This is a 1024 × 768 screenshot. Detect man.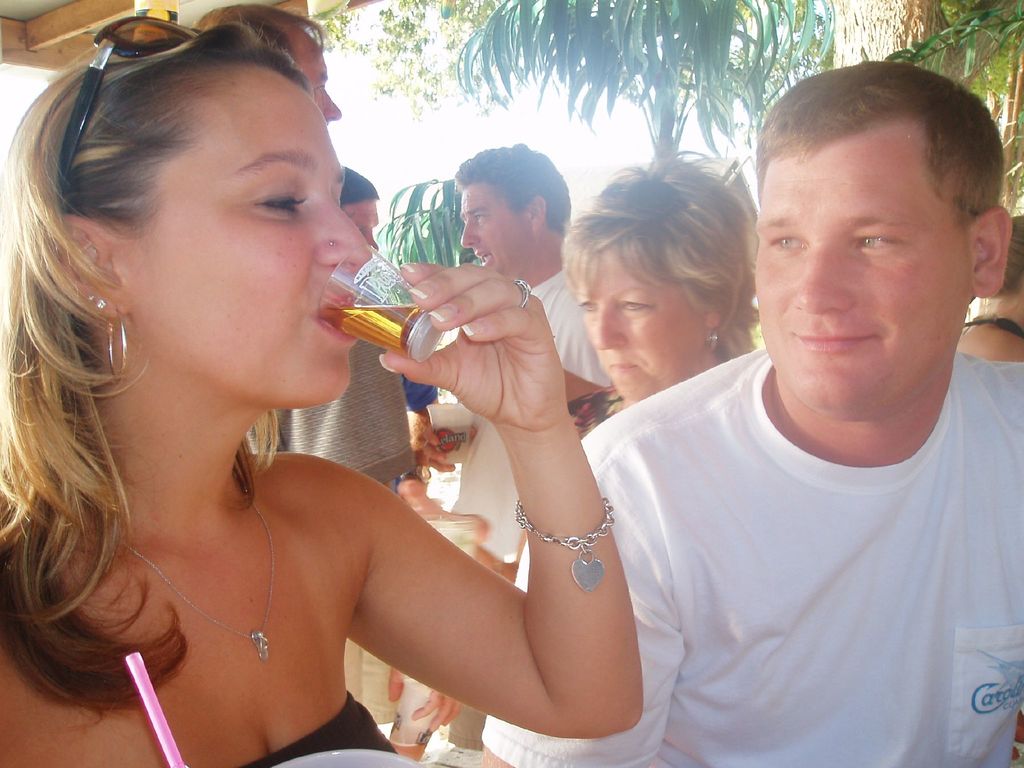
[x1=344, y1=161, x2=447, y2=495].
